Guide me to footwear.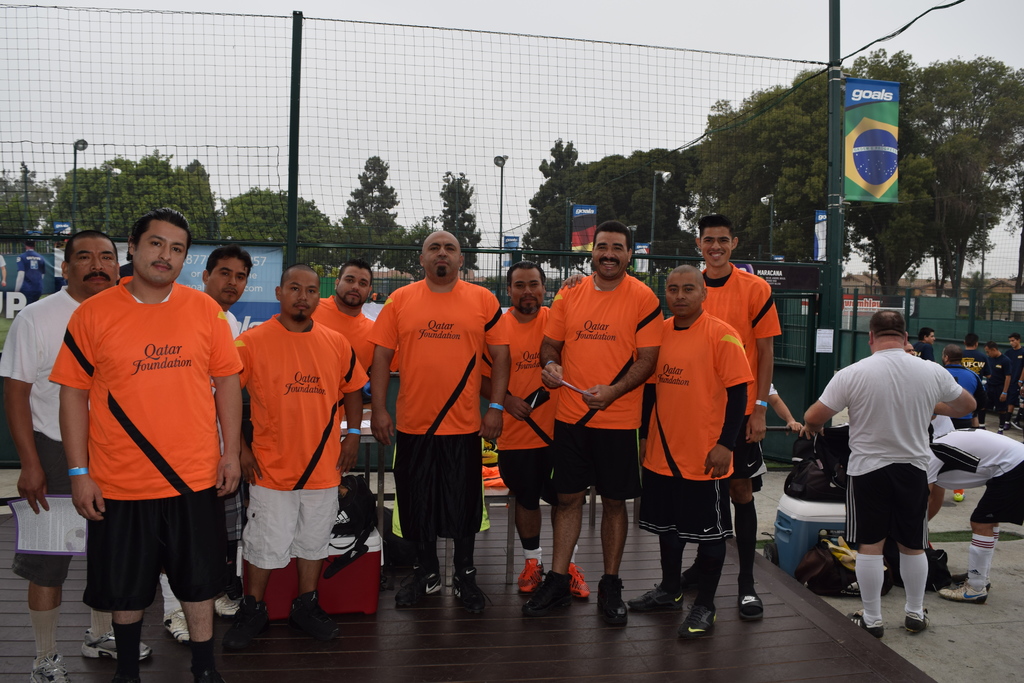
Guidance: bbox(160, 613, 196, 641).
